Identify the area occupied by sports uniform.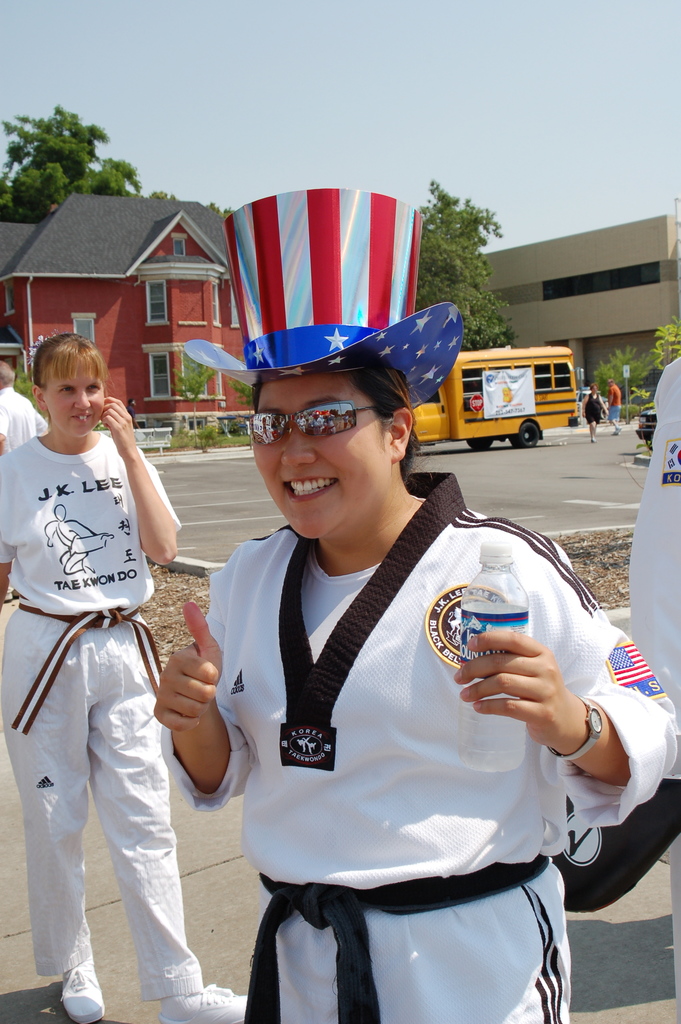
Area: bbox=(631, 334, 678, 717).
